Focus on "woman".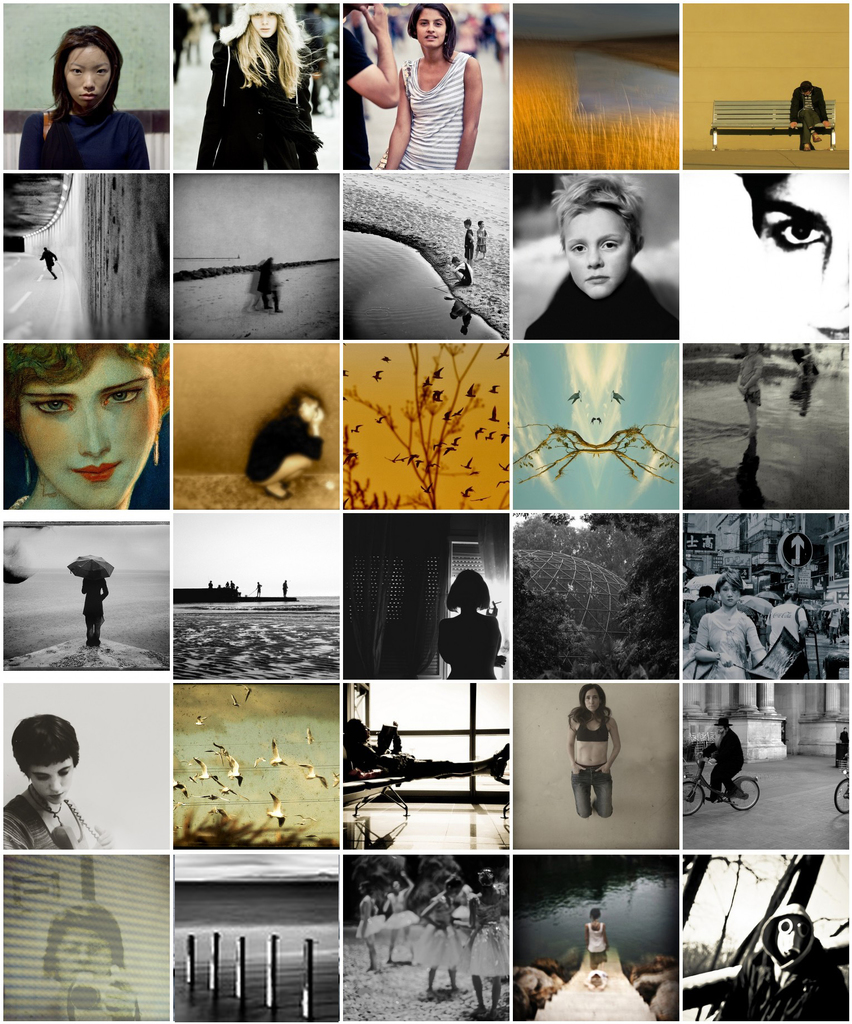
Focused at region(380, 870, 418, 966).
